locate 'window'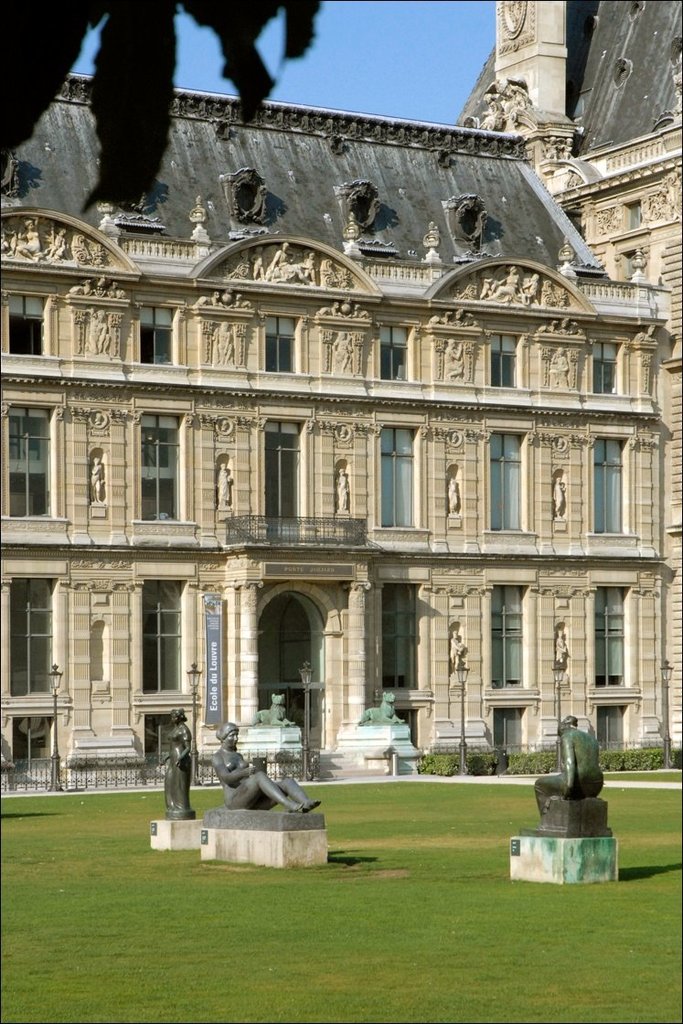
<region>133, 294, 187, 384</region>
